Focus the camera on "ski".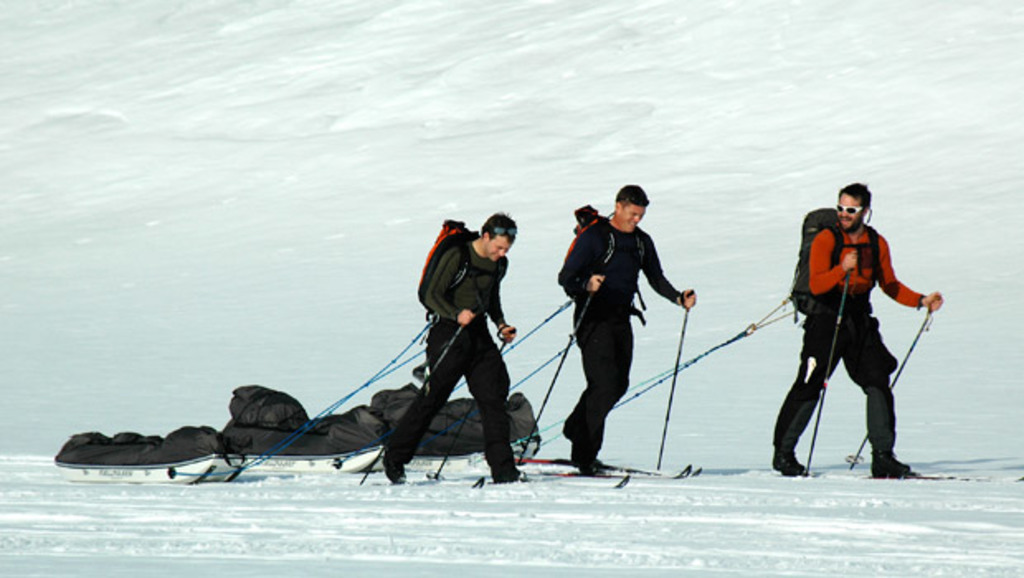
Focus region: region(413, 462, 642, 486).
